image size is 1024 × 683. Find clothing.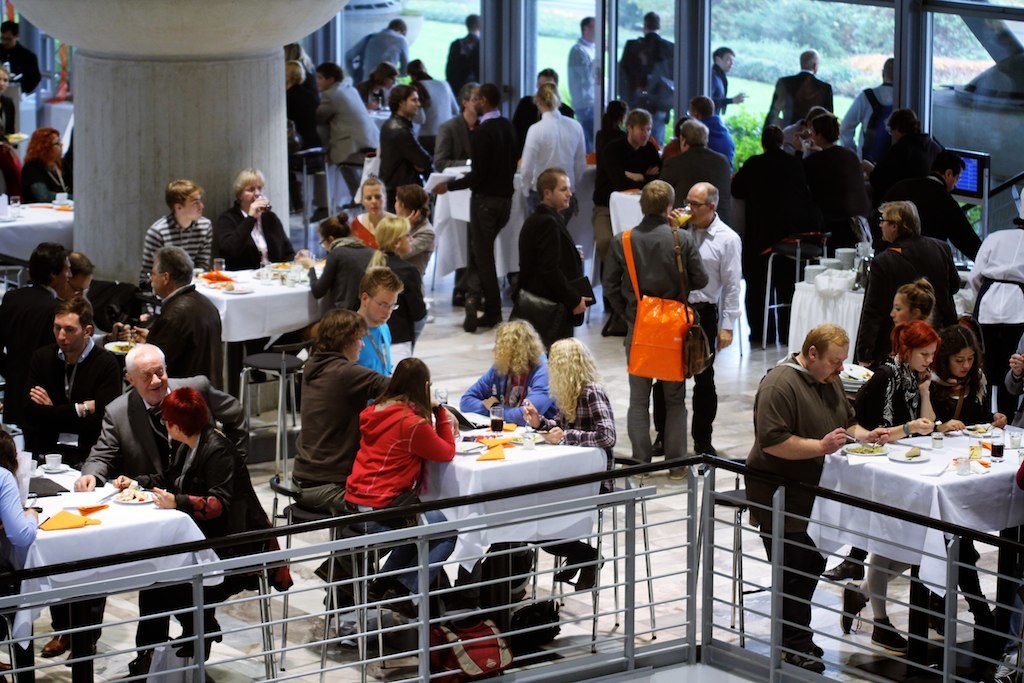
[x1=136, y1=210, x2=216, y2=292].
